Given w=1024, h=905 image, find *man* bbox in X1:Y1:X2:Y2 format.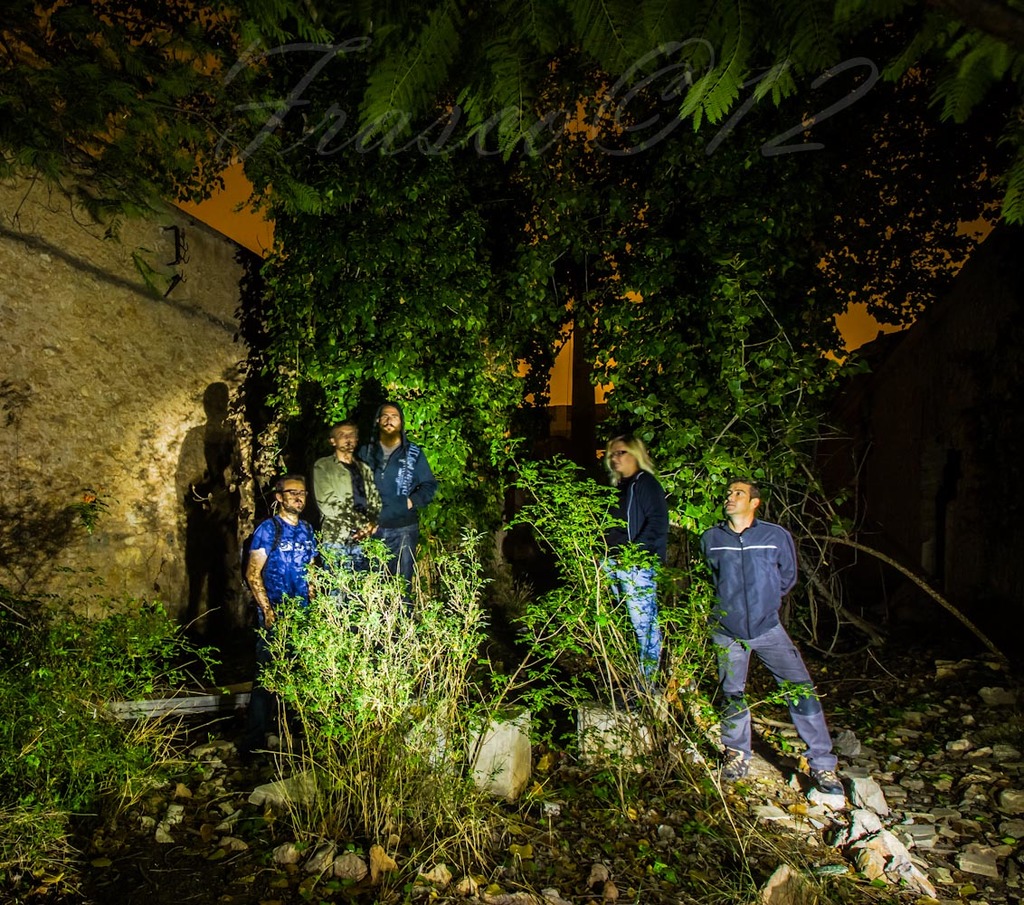
310:418:383:603.
